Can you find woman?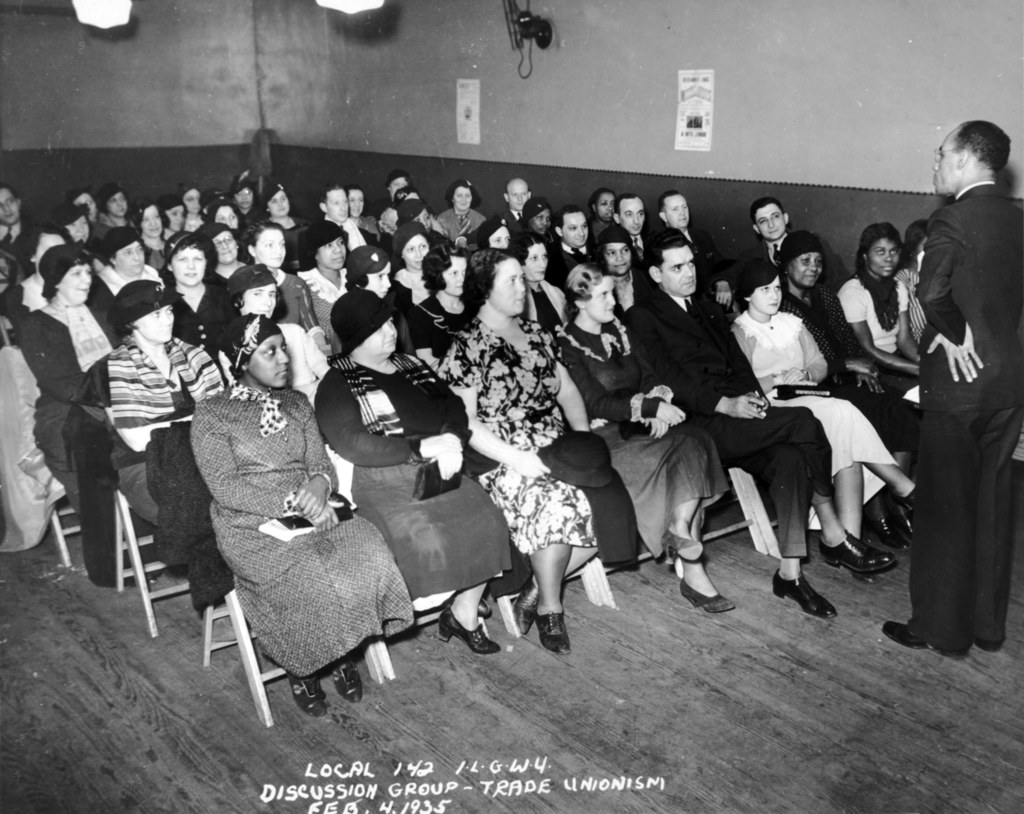
Yes, bounding box: {"x1": 587, "y1": 233, "x2": 648, "y2": 317}.
